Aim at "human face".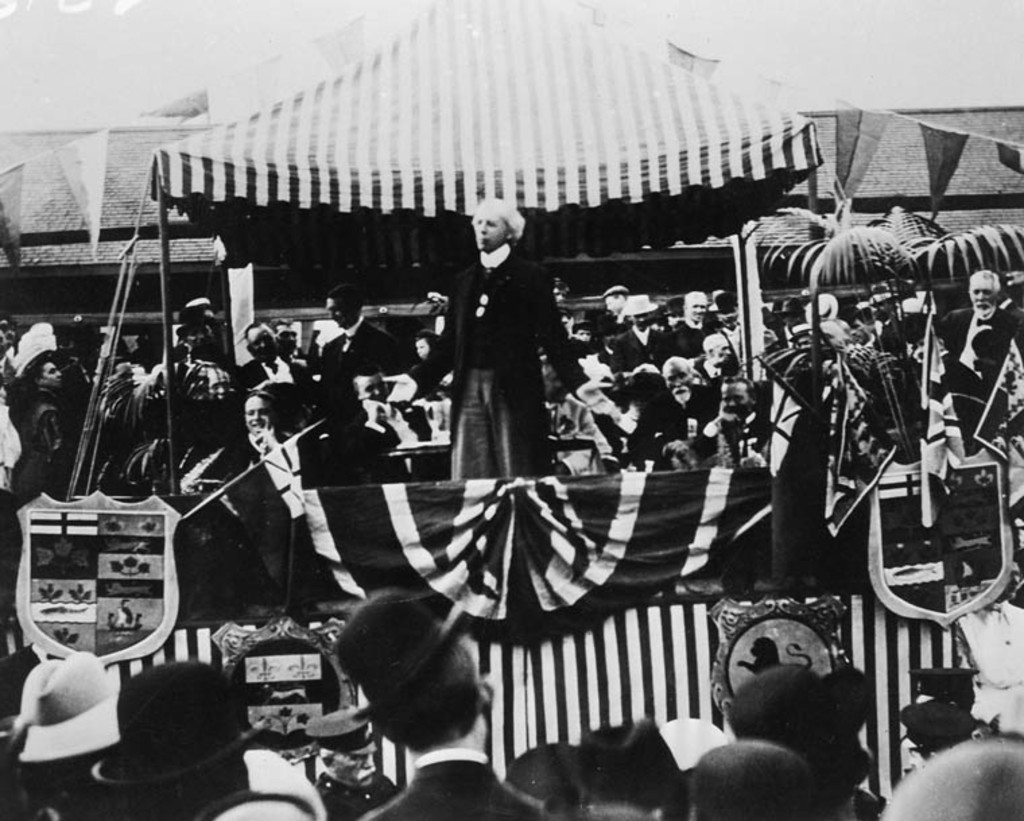
Aimed at bbox(969, 275, 1000, 315).
